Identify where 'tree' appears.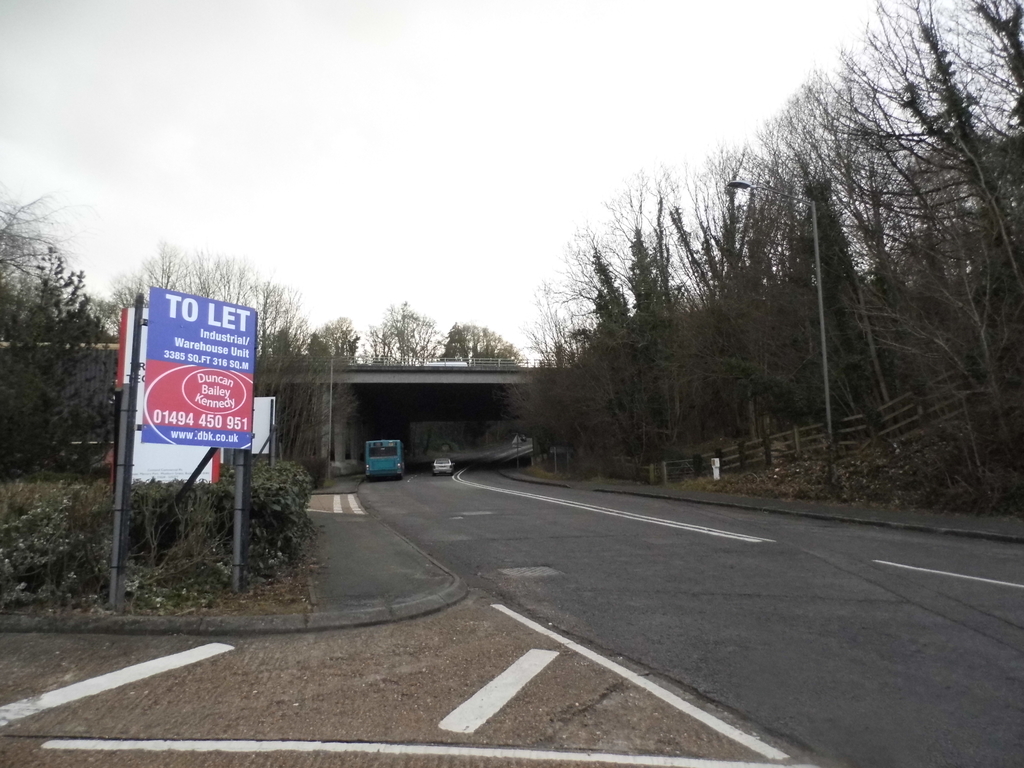
Appears at x1=707 y1=131 x2=816 y2=445.
